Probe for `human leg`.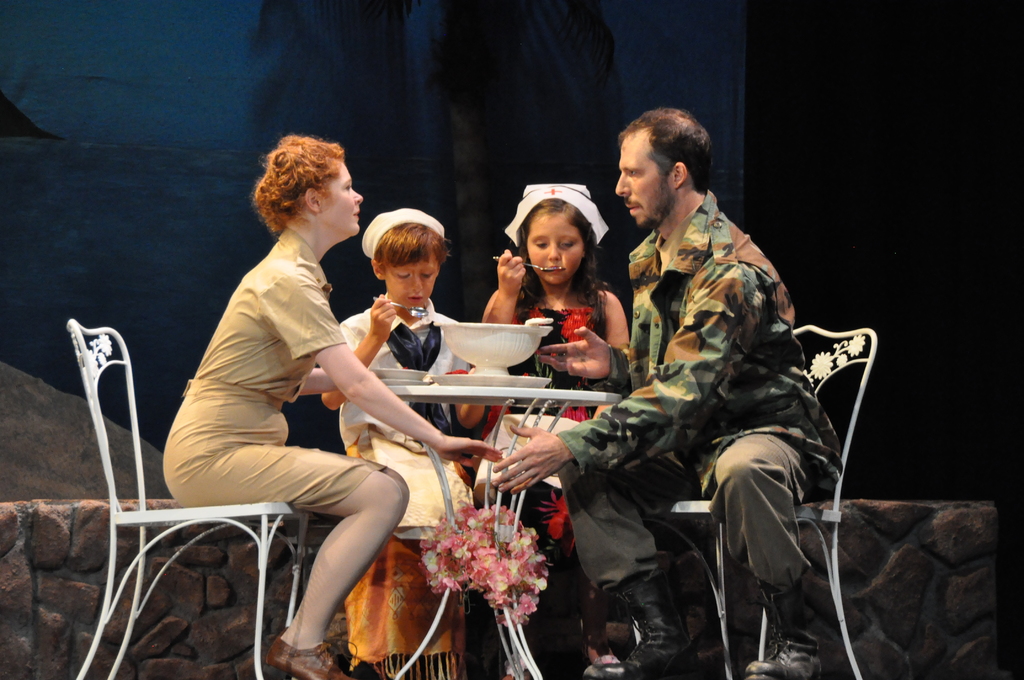
Probe result: [left=703, top=426, right=840, bottom=679].
